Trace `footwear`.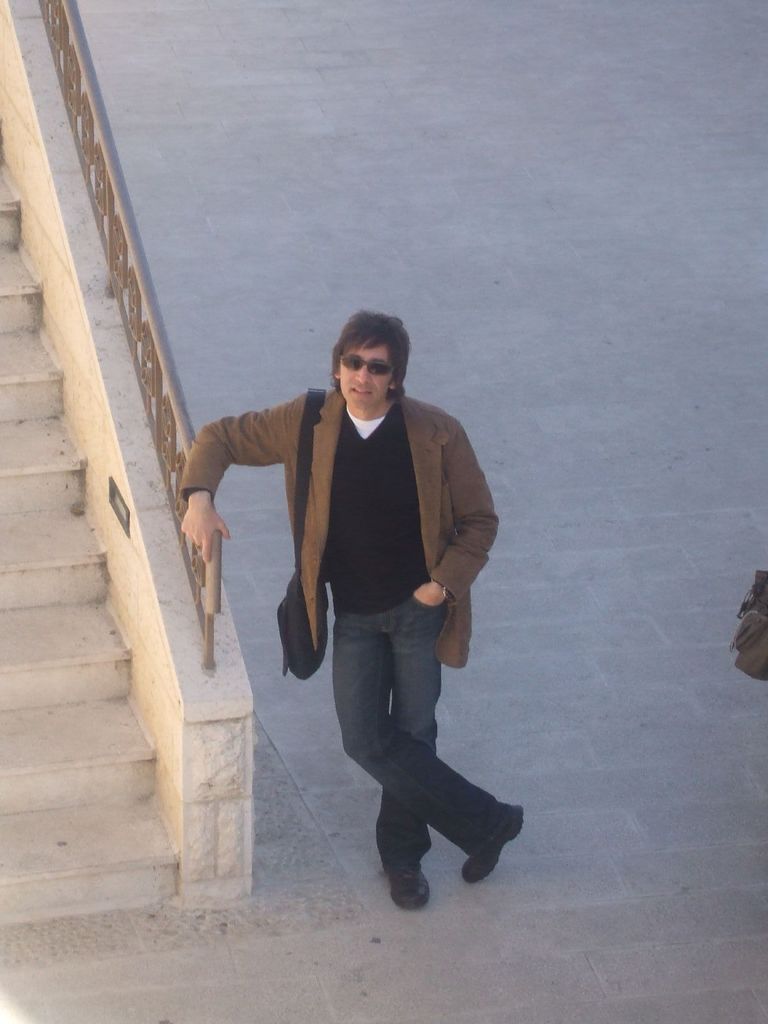
Traced to rect(378, 858, 433, 911).
